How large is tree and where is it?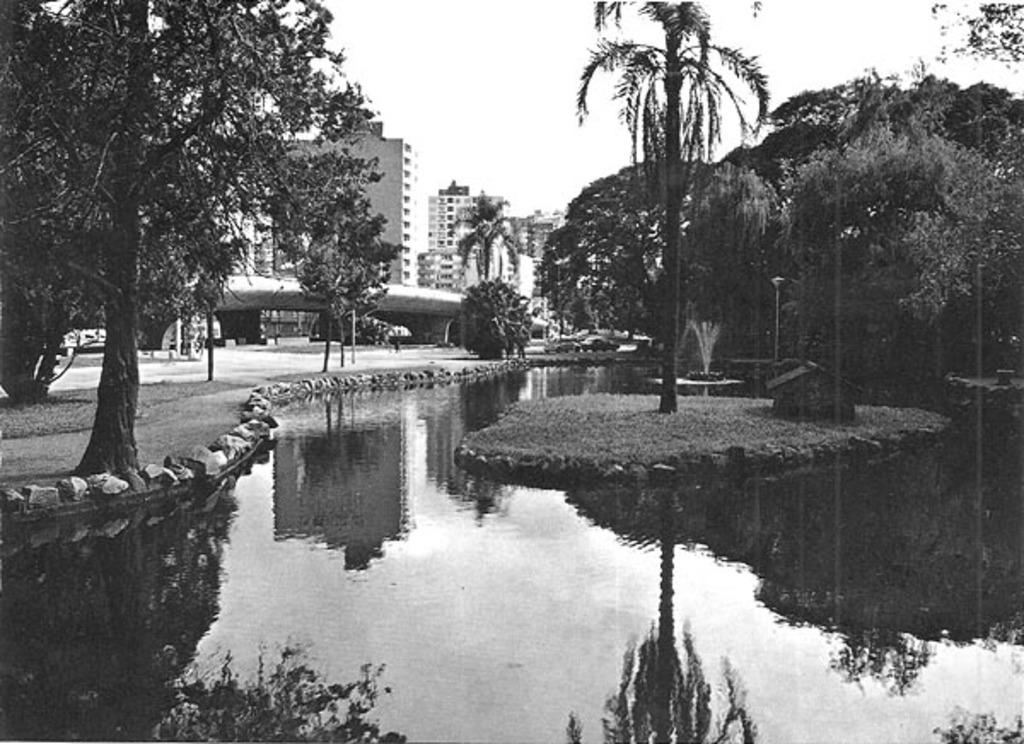
Bounding box: rect(447, 198, 526, 288).
